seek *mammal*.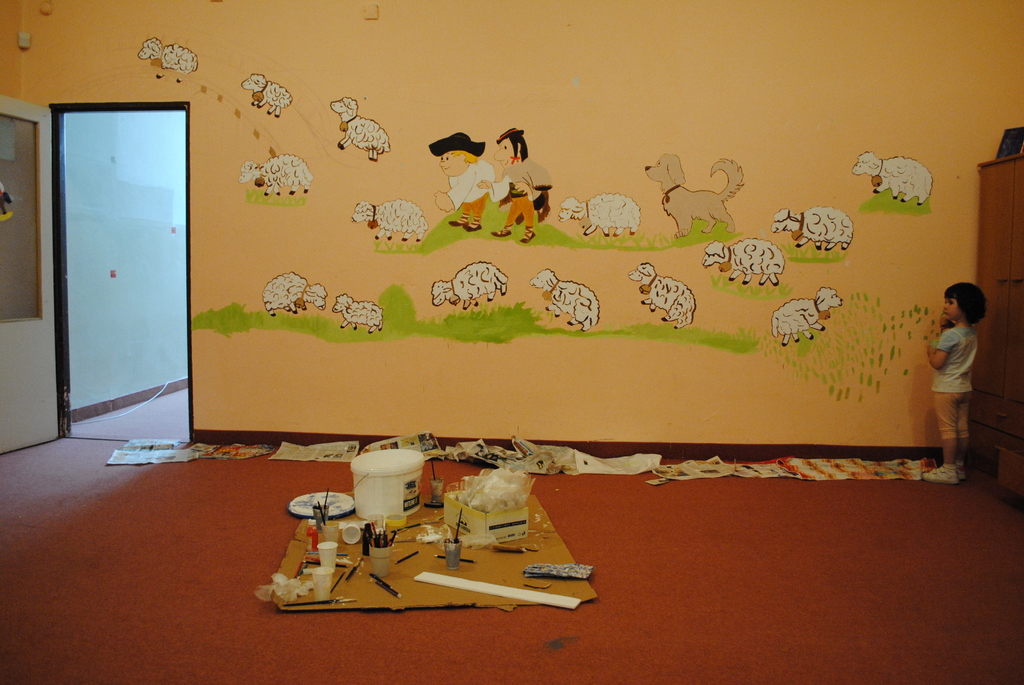
crop(772, 203, 853, 249).
